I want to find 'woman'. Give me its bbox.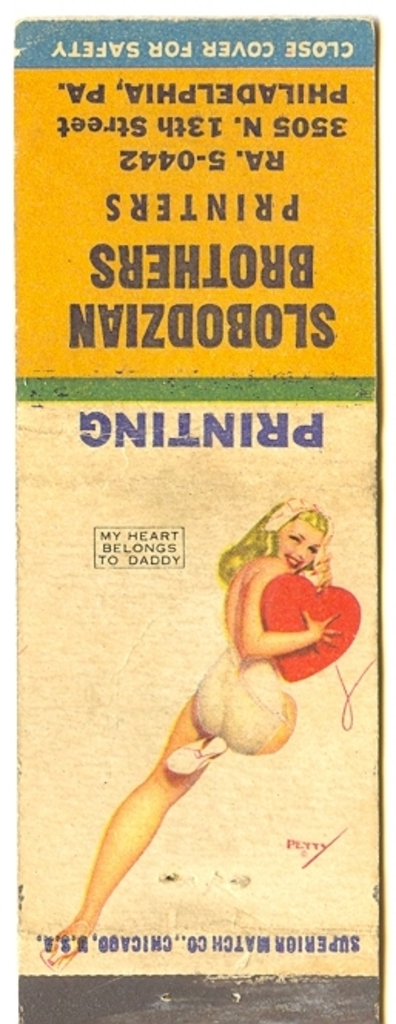
[left=57, top=478, right=354, bottom=922].
